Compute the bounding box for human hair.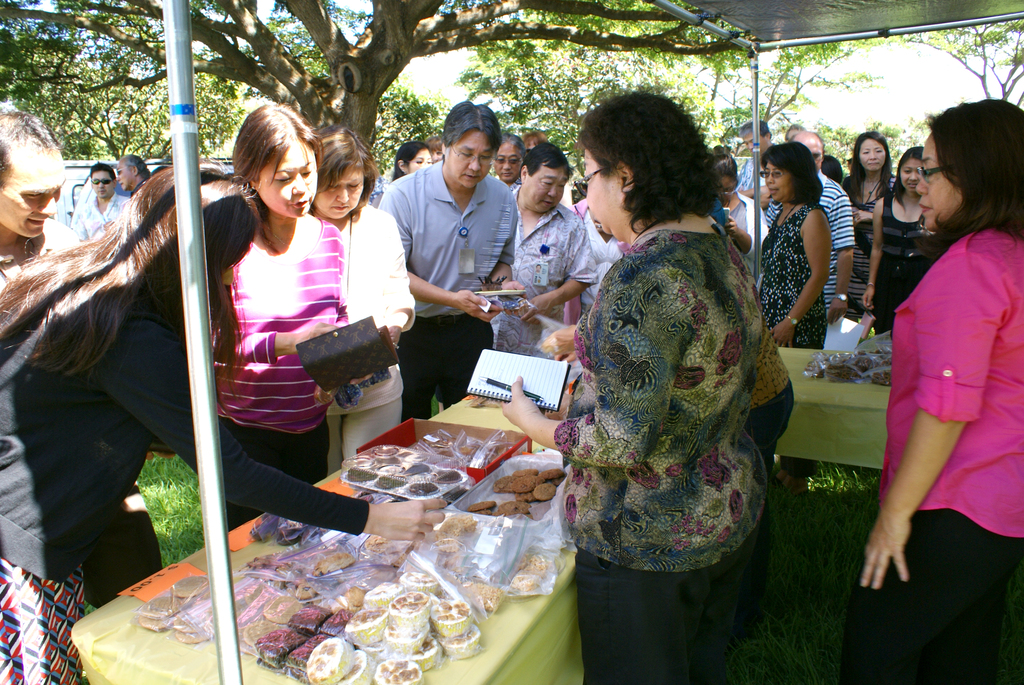
Rect(424, 134, 444, 151).
